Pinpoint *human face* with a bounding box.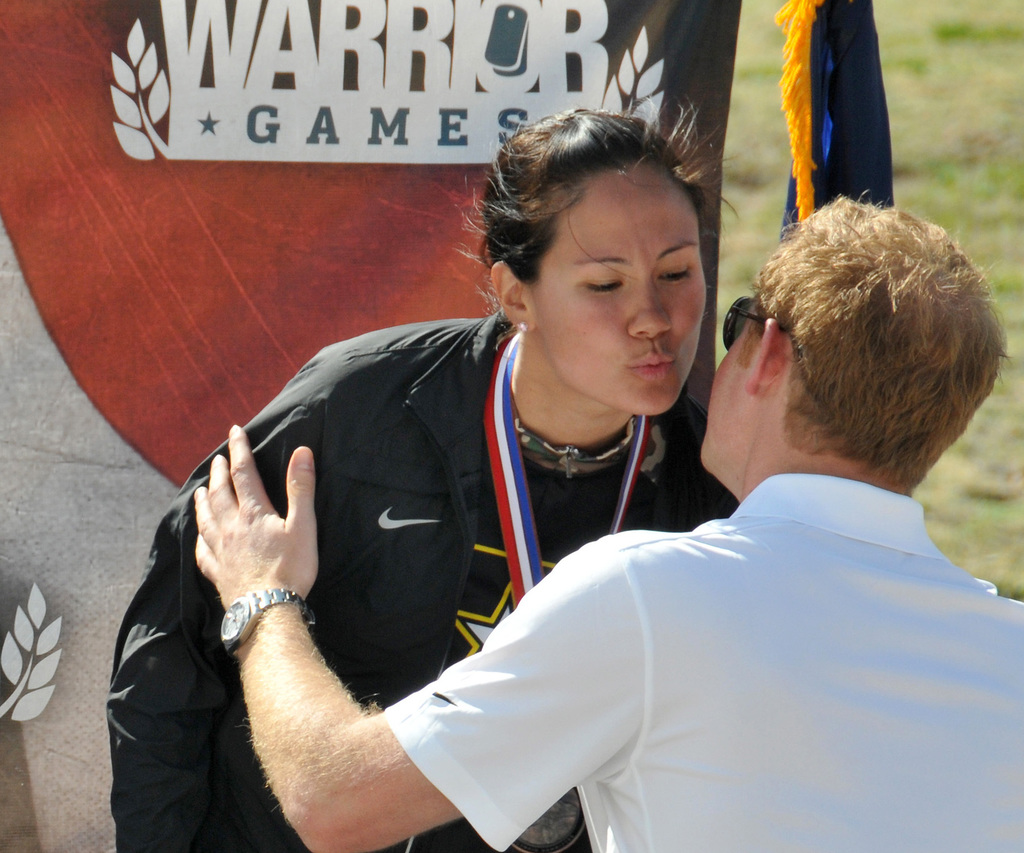
[x1=698, y1=286, x2=760, y2=472].
